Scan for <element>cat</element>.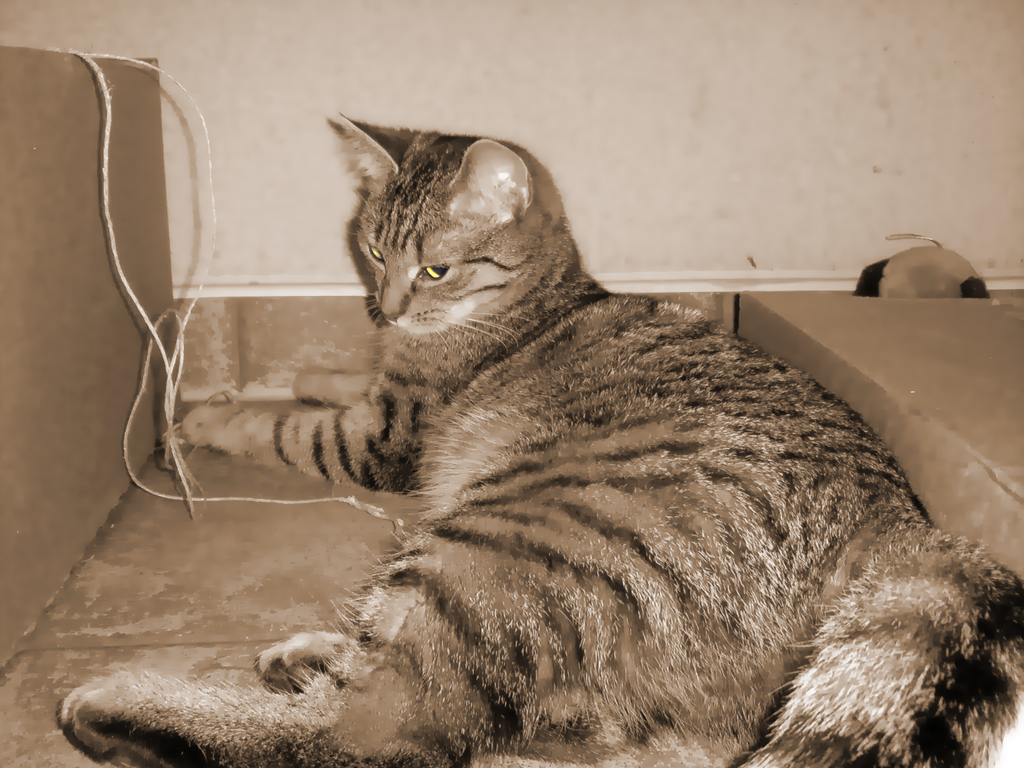
Scan result: box(49, 114, 1023, 767).
